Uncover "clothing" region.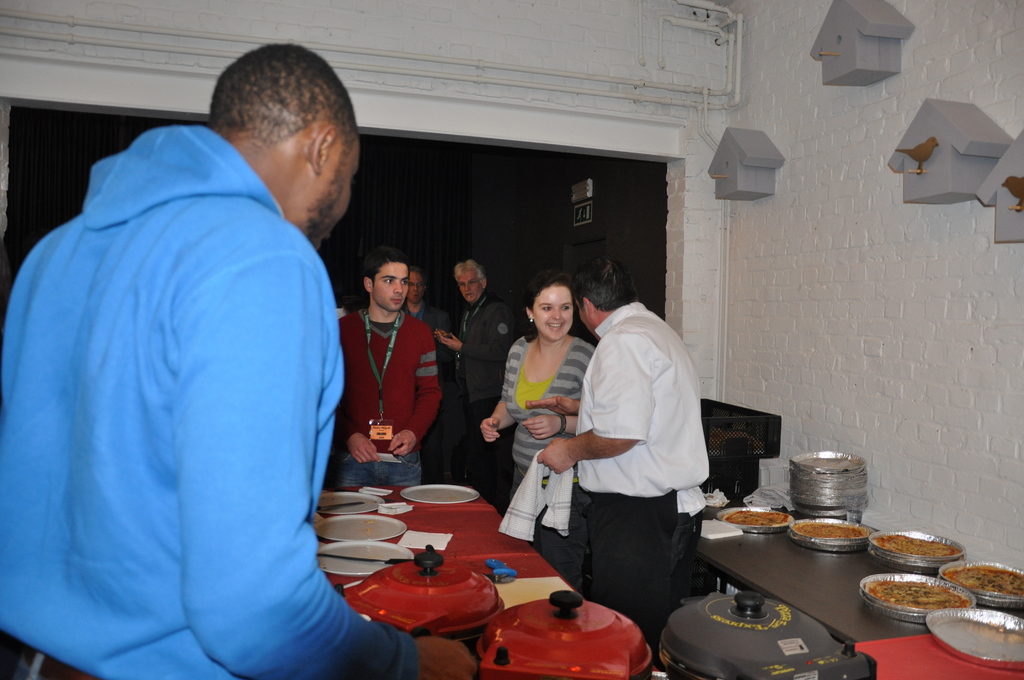
Uncovered: x1=15 y1=94 x2=374 y2=661.
